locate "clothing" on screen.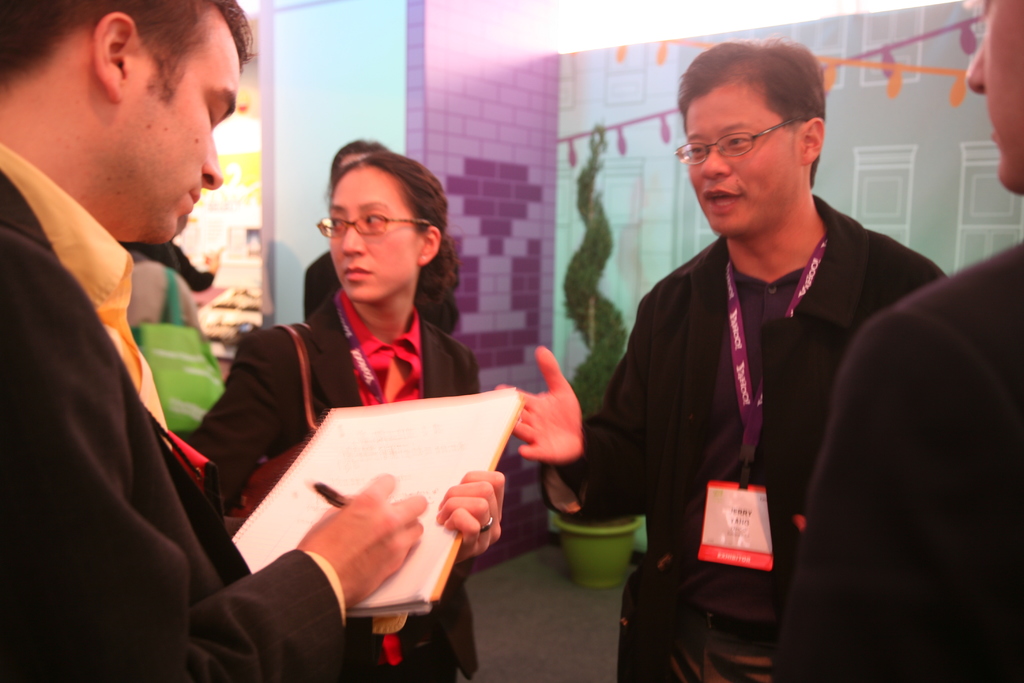
On screen at box(771, 236, 1023, 682).
